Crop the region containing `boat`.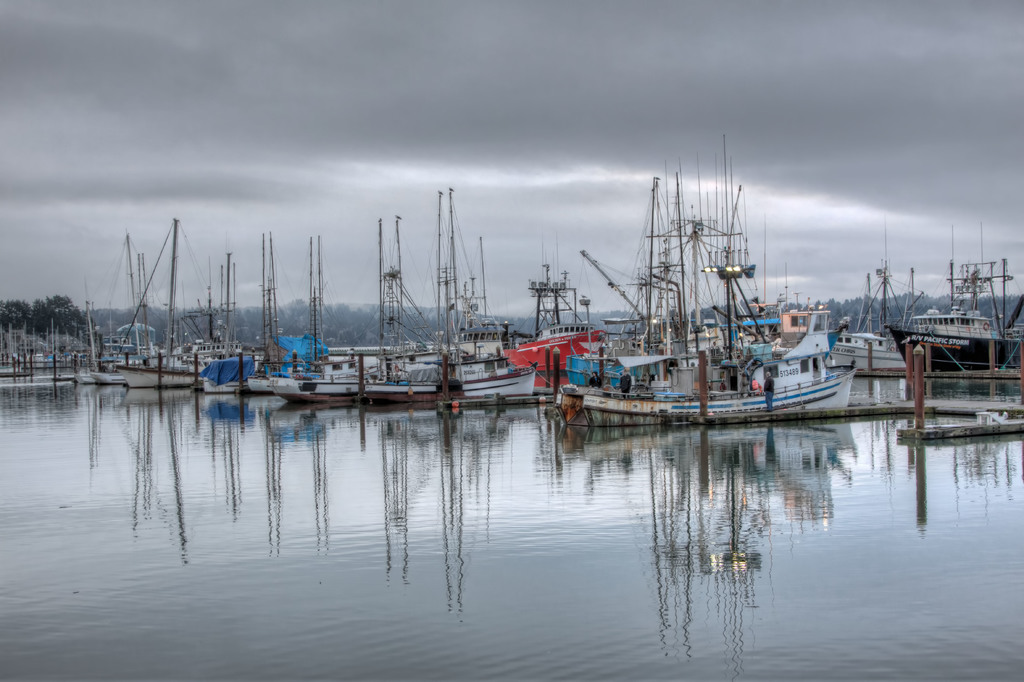
Crop region: (522,159,912,427).
